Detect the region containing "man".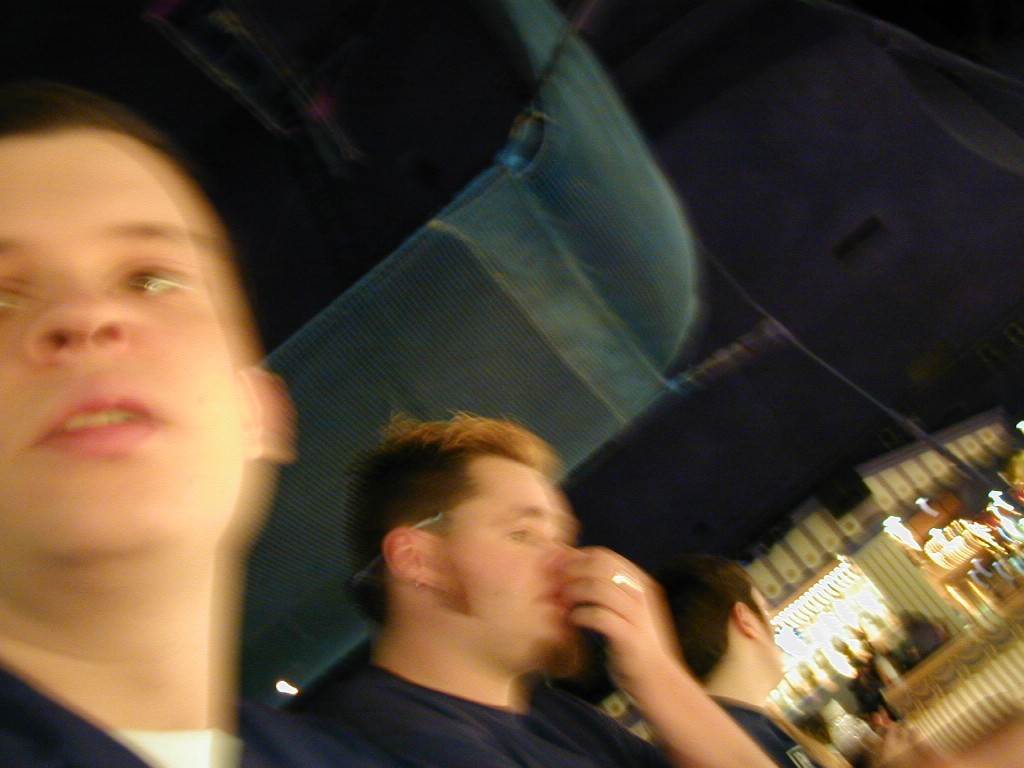
(left=658, top=549, right=851, bottom=767).
